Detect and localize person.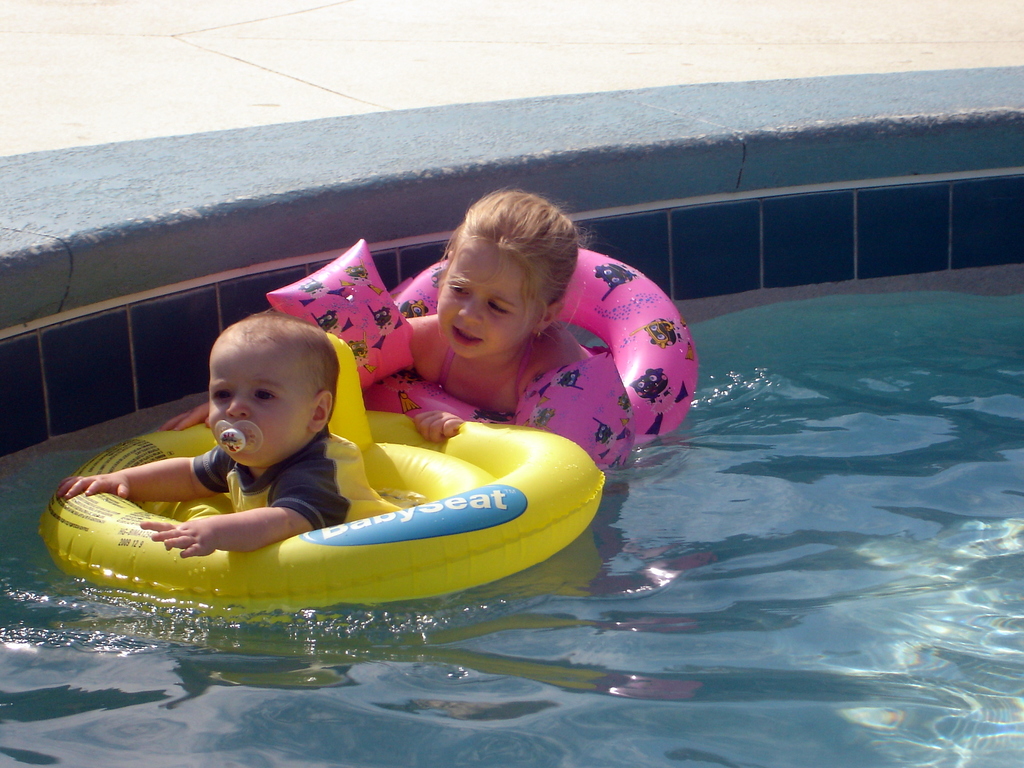
Localized at detection(360, 202, 669, 495).
